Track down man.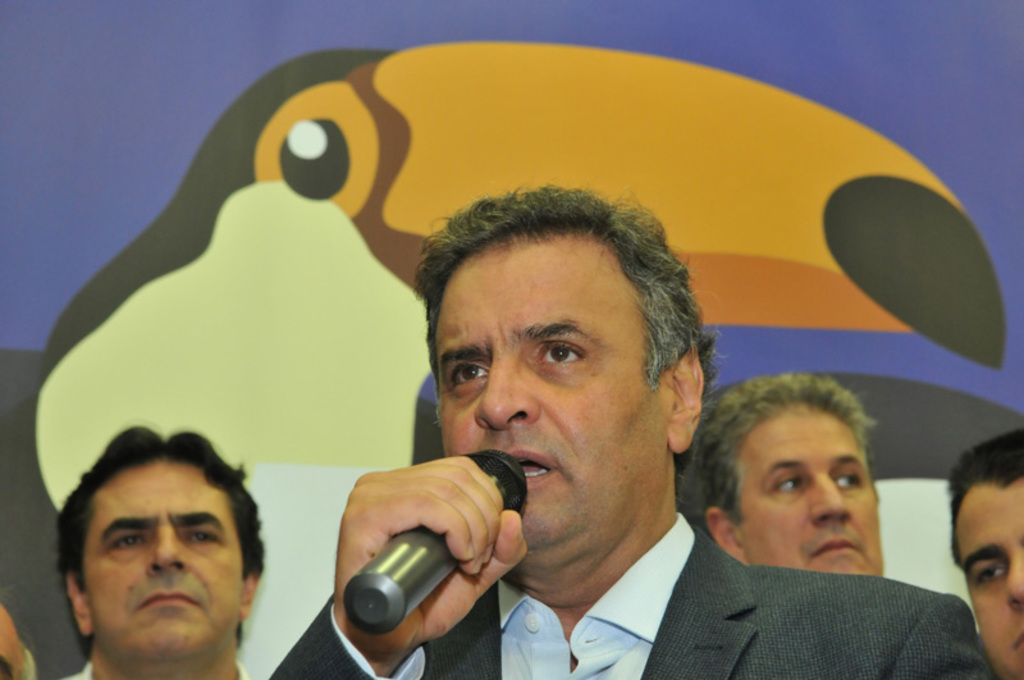
Tracked to detection(58, 419, 270, 679).
